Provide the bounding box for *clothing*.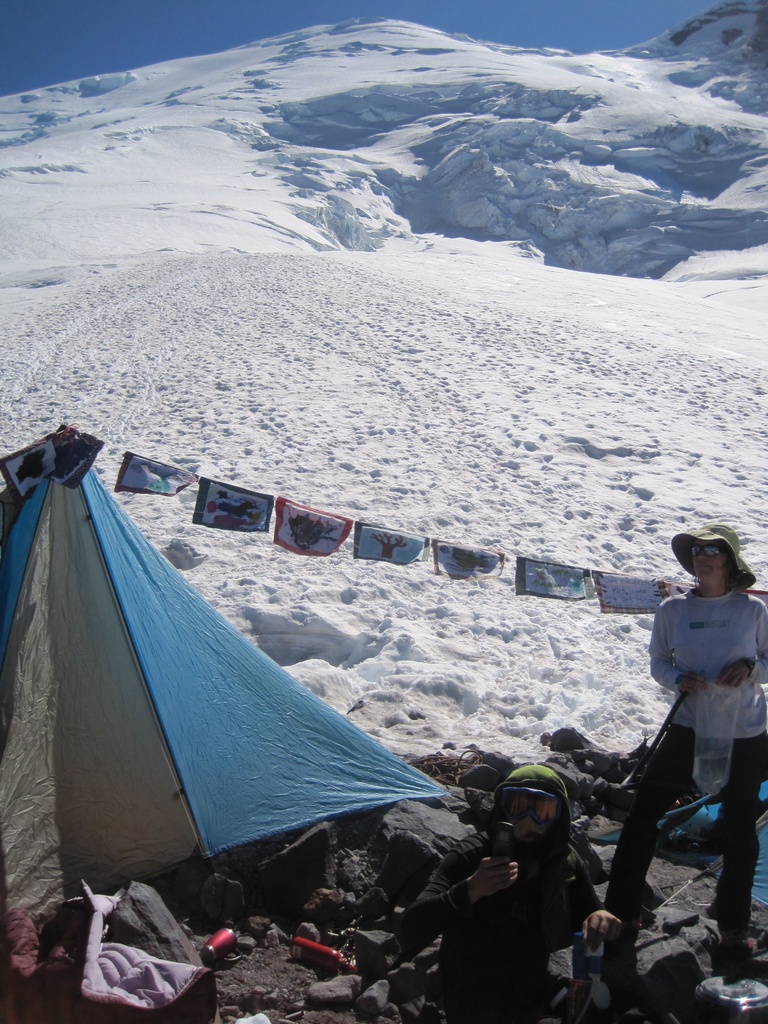
595 593 767 965.
